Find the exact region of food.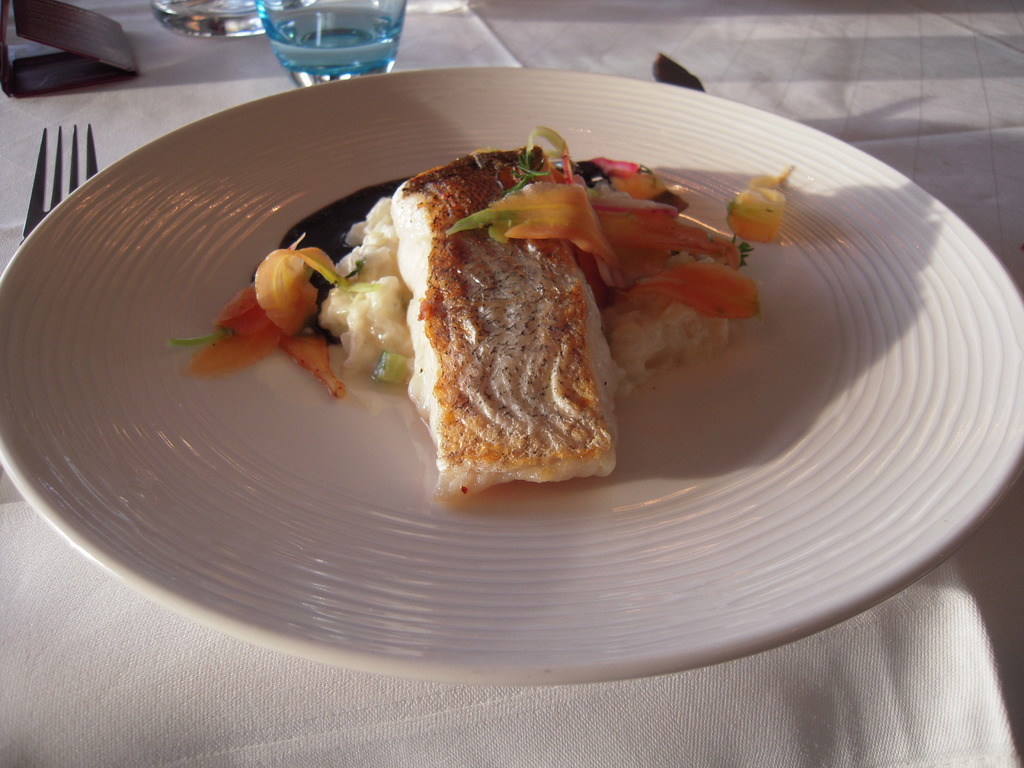
Exact region: rect(394, 173, 655, 507).
